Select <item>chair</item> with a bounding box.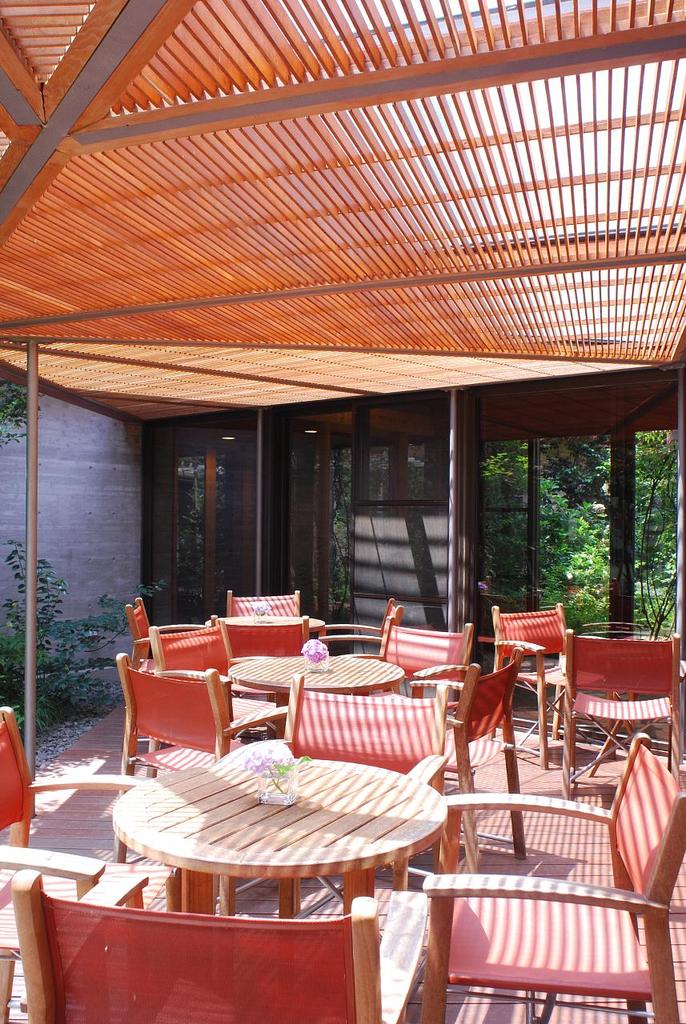
318/649/532/870.
